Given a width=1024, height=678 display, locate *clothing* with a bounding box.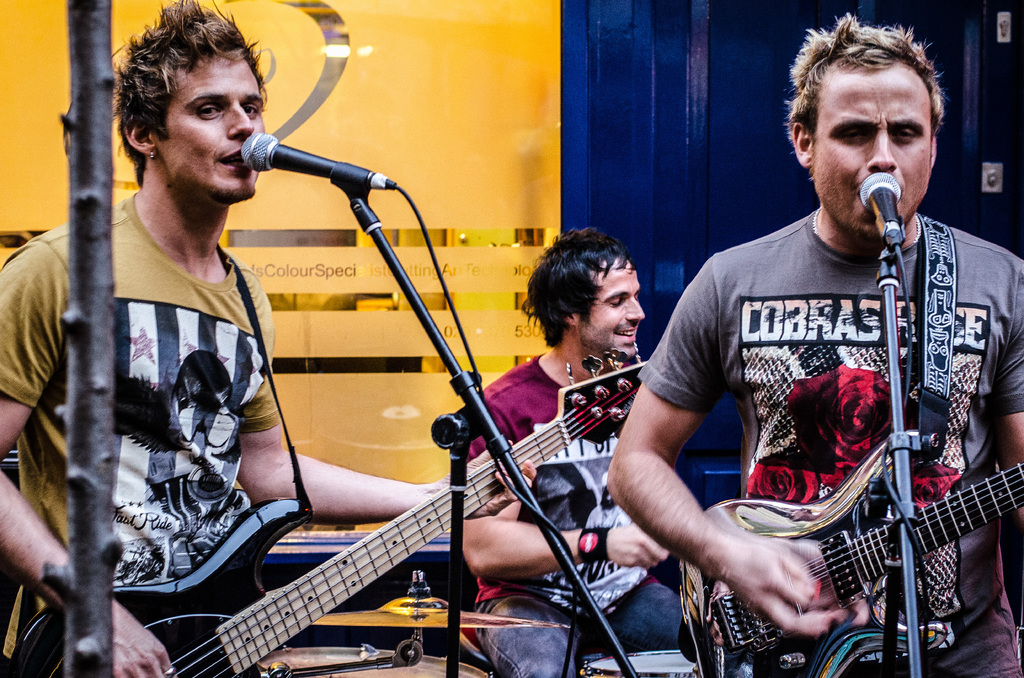
Located: x1=0 y1=195 x2=283 y2=677.
